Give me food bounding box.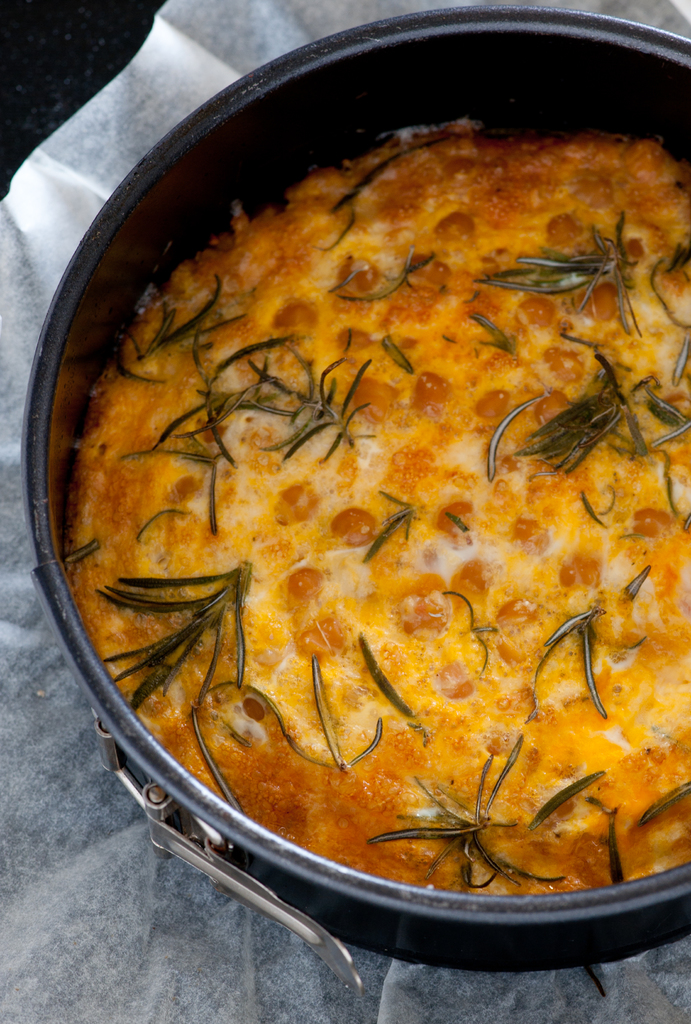
(left=69, top=152, right=677, bottom=909).
